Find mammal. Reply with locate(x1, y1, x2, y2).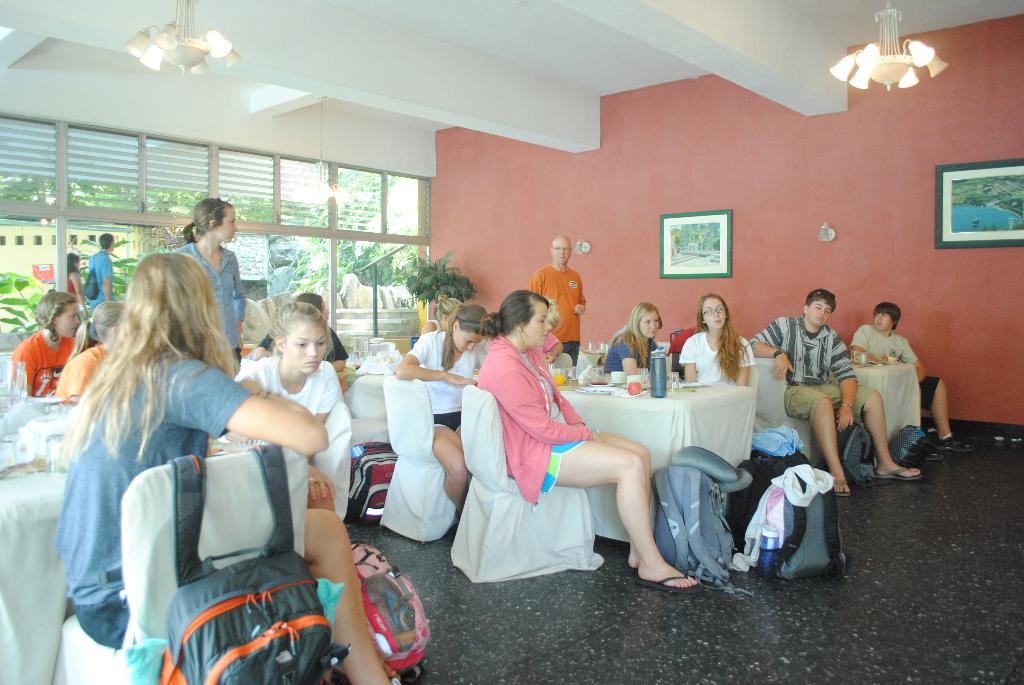
locate(850, 301, 976, 461).
